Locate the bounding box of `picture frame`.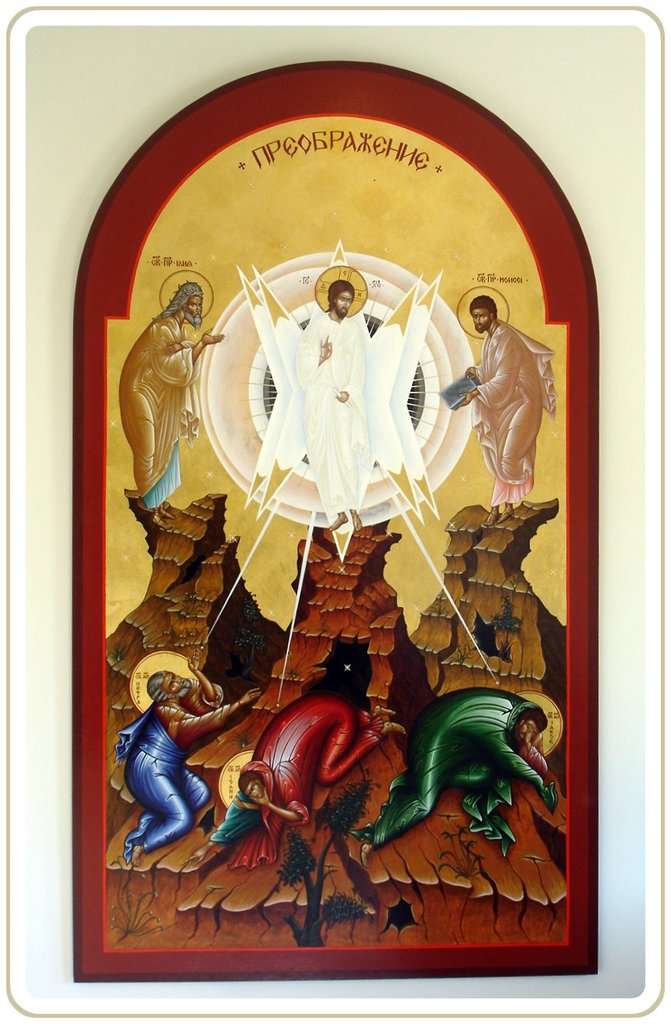
Bounding box: [70,46,605,981].
